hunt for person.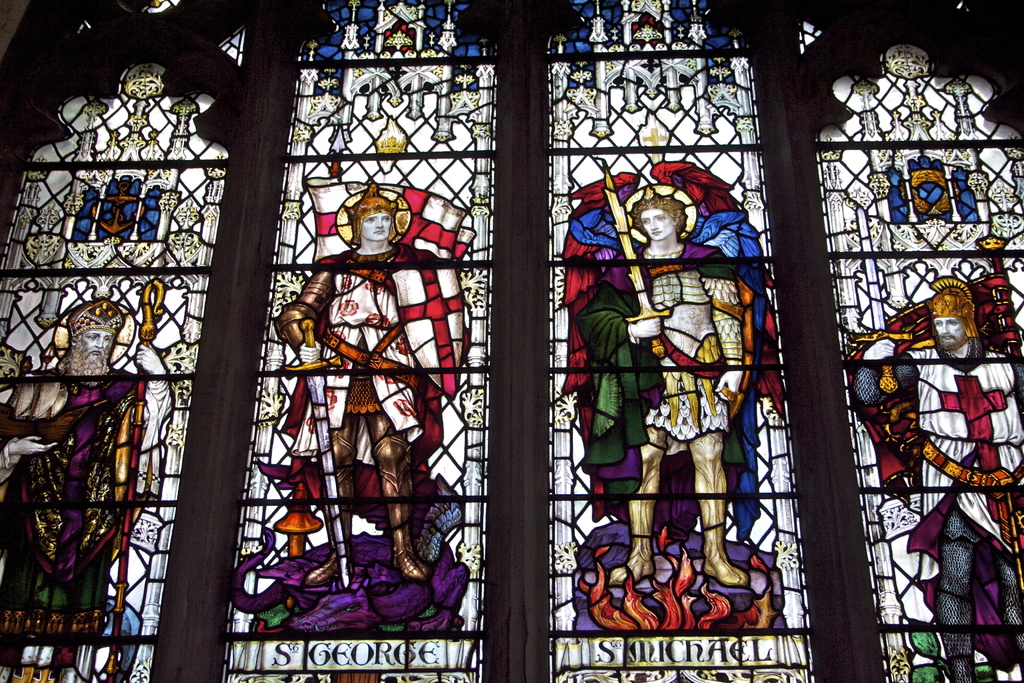
Hunted down at {"x1": 853, "y1": 281, "x2": 1023, "y2": 682}.
